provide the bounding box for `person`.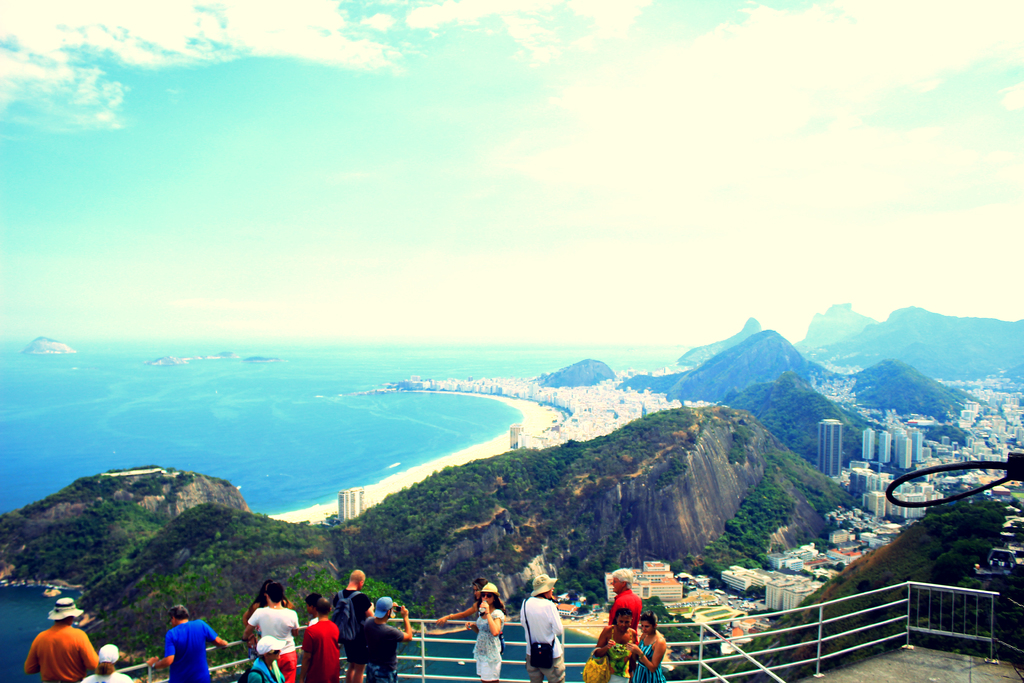
crop(435, 580, 483, 628).
